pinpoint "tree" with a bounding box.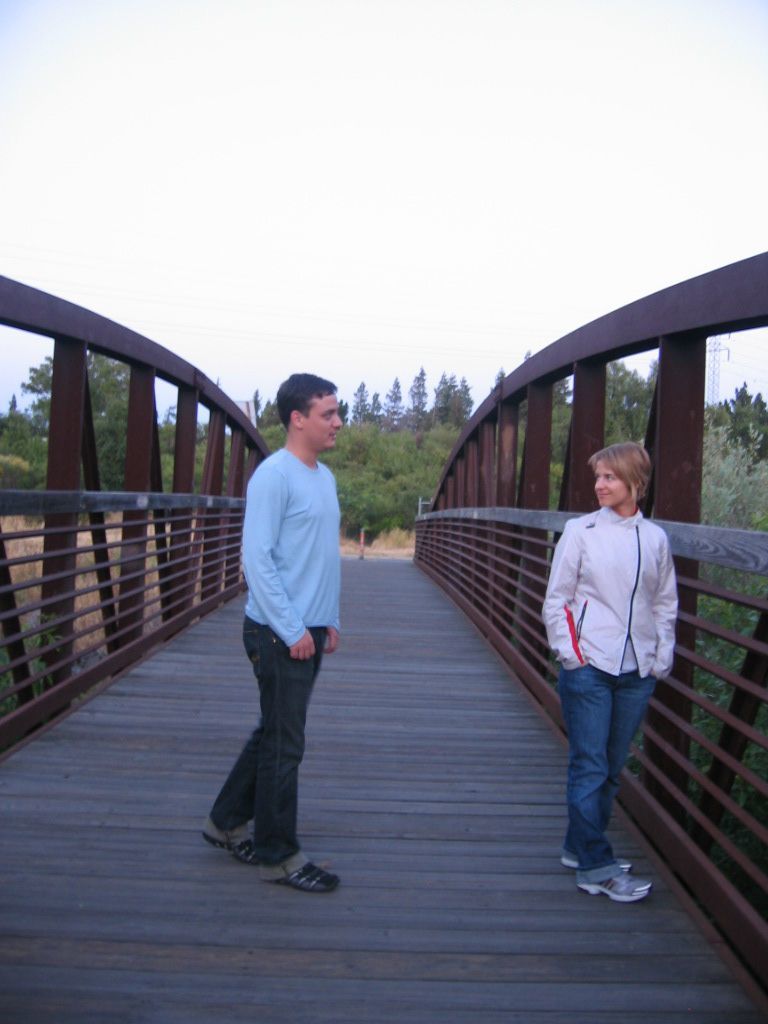
left=405, top=361, right=430, bottom=419.
